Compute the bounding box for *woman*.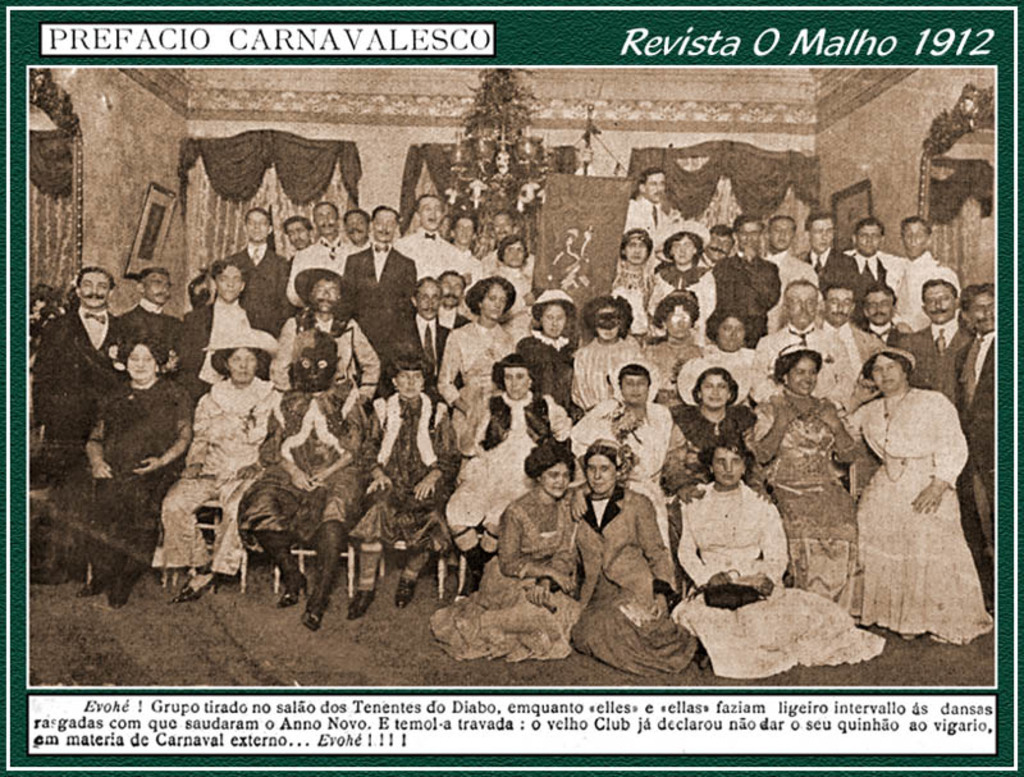
rect(366, 349, 461, 612).
